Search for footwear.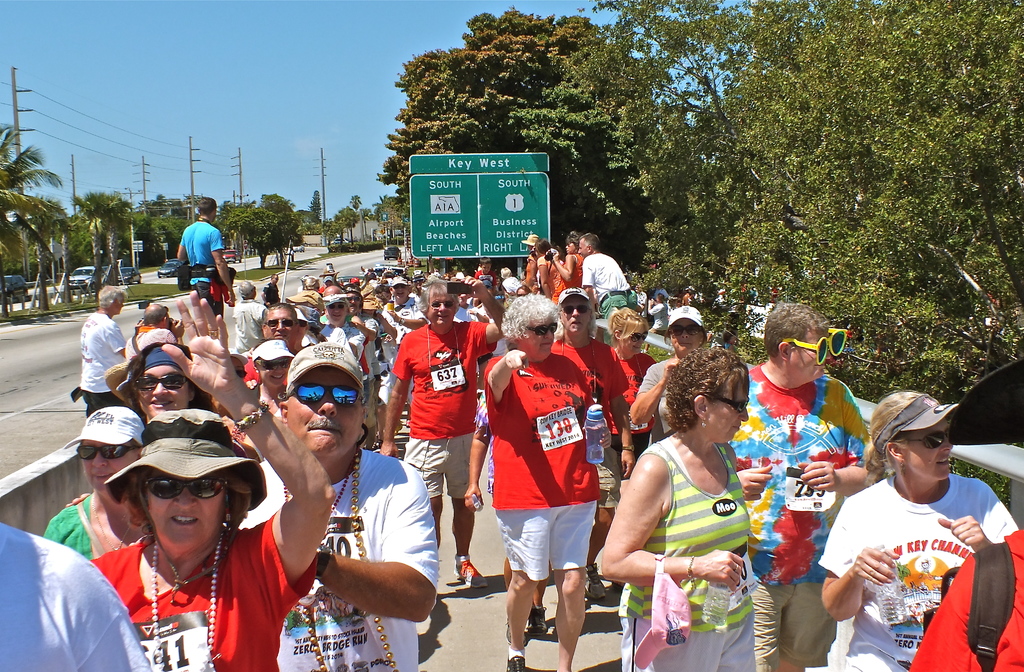
Found at region(527, 602, 551, 636).
